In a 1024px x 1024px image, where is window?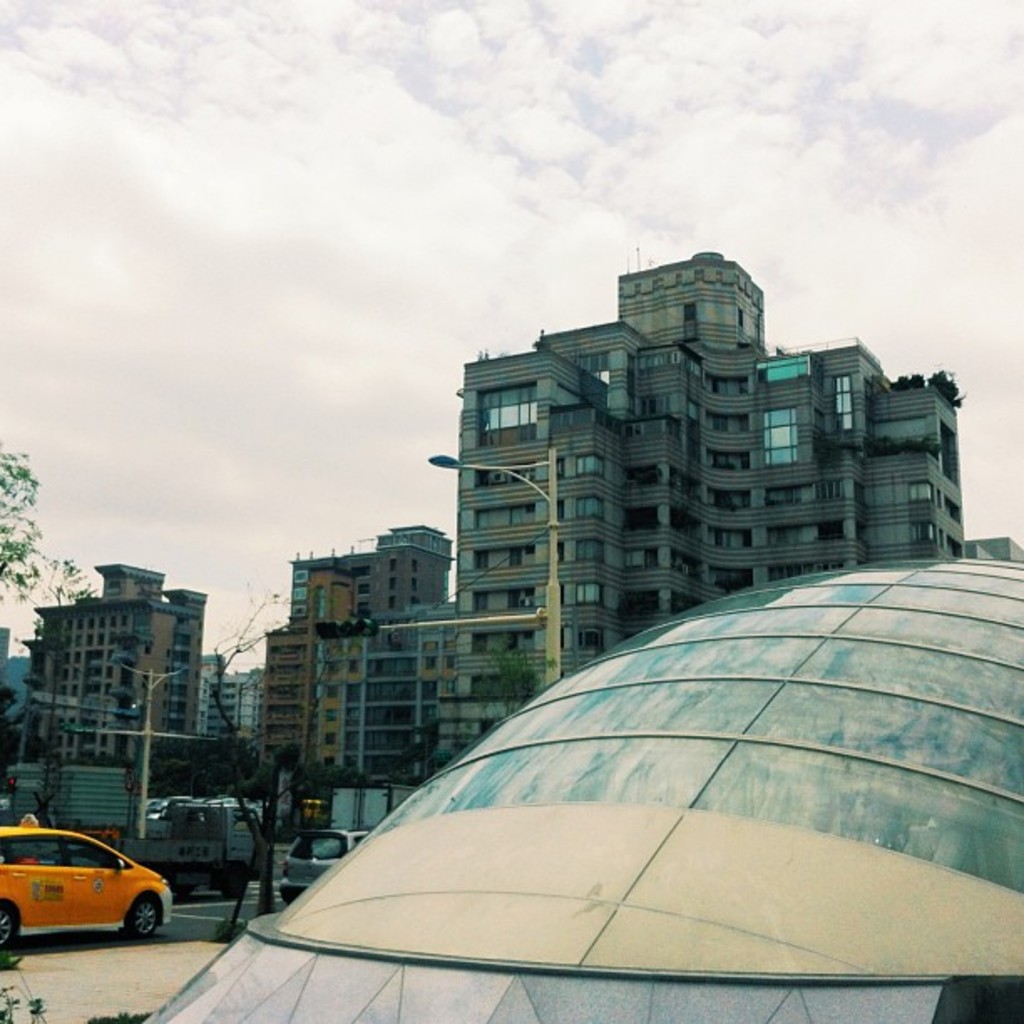
704, 375, 750, 395.
